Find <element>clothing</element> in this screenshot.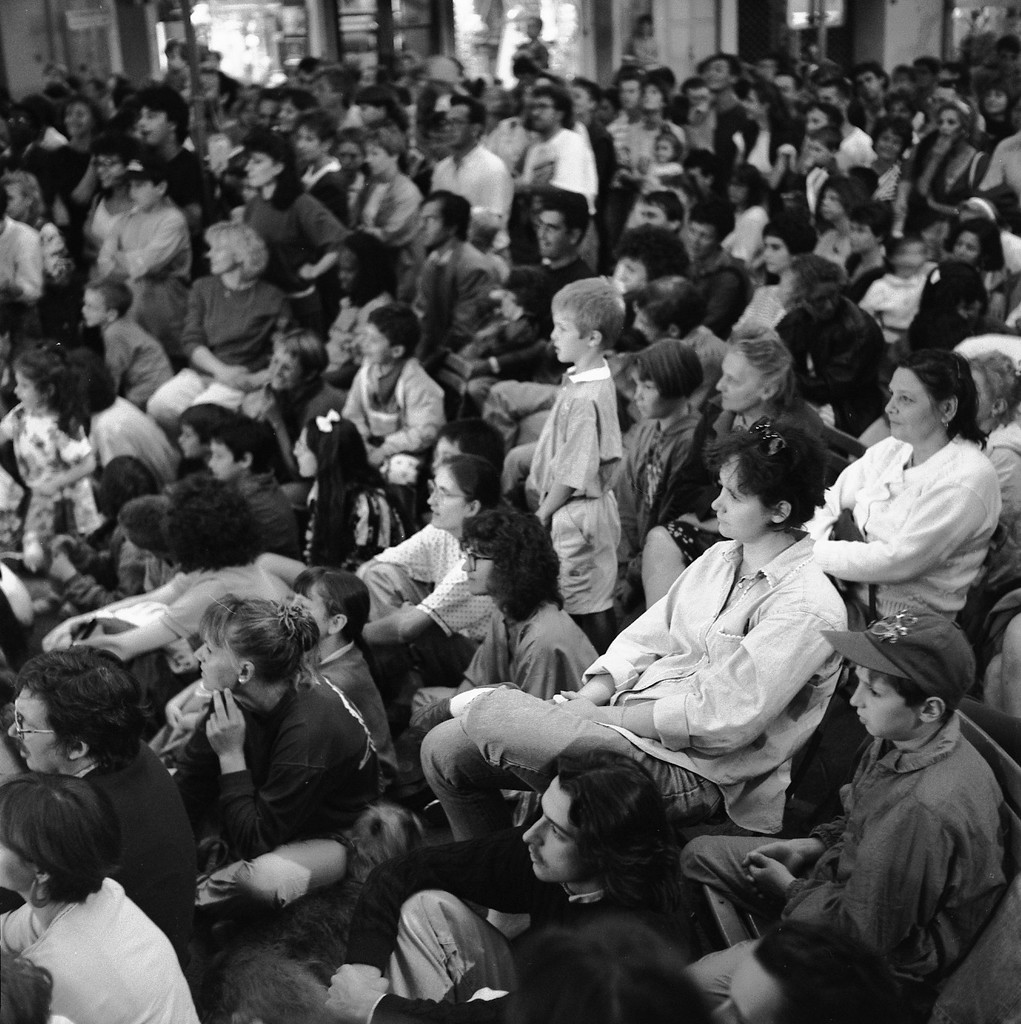
The bounding box for <element>clothing</element> is box(343, 828, 689, 1023).
